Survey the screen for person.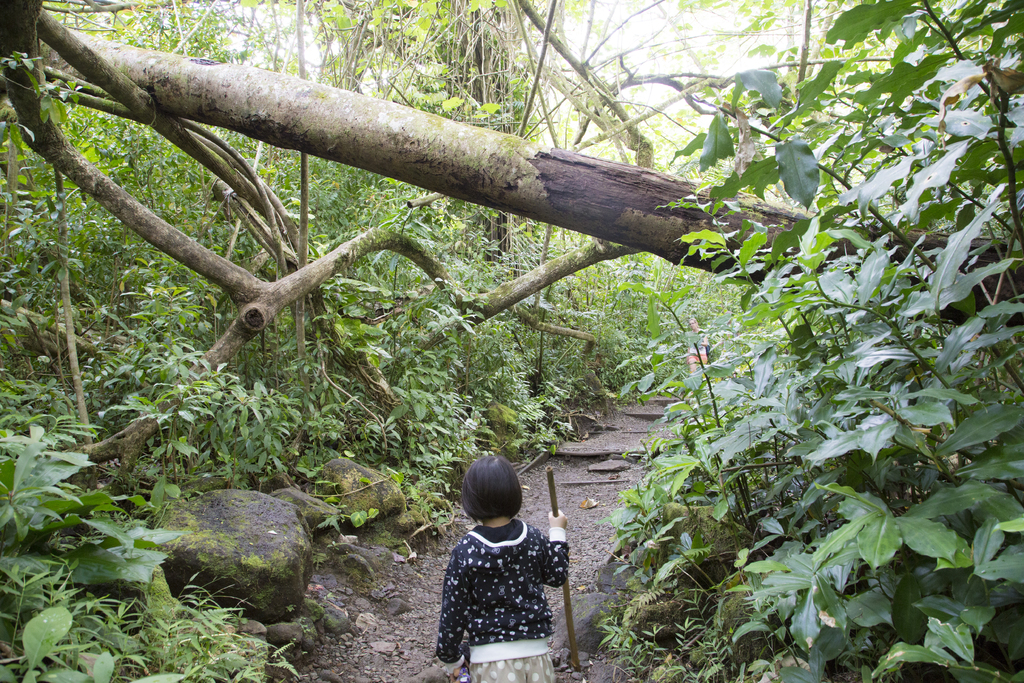
Survey found: x1=438 y1=456 x2=567 y2=682.
